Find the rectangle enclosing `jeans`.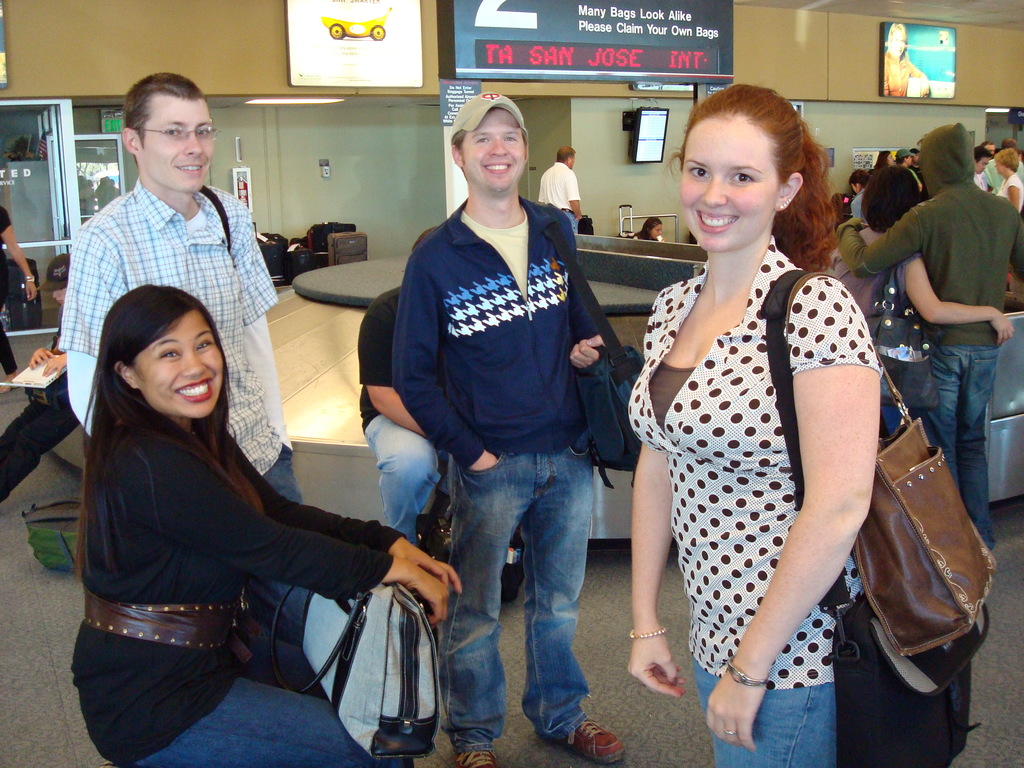
<bbox>265, 445, 302, 632</bbox>.
